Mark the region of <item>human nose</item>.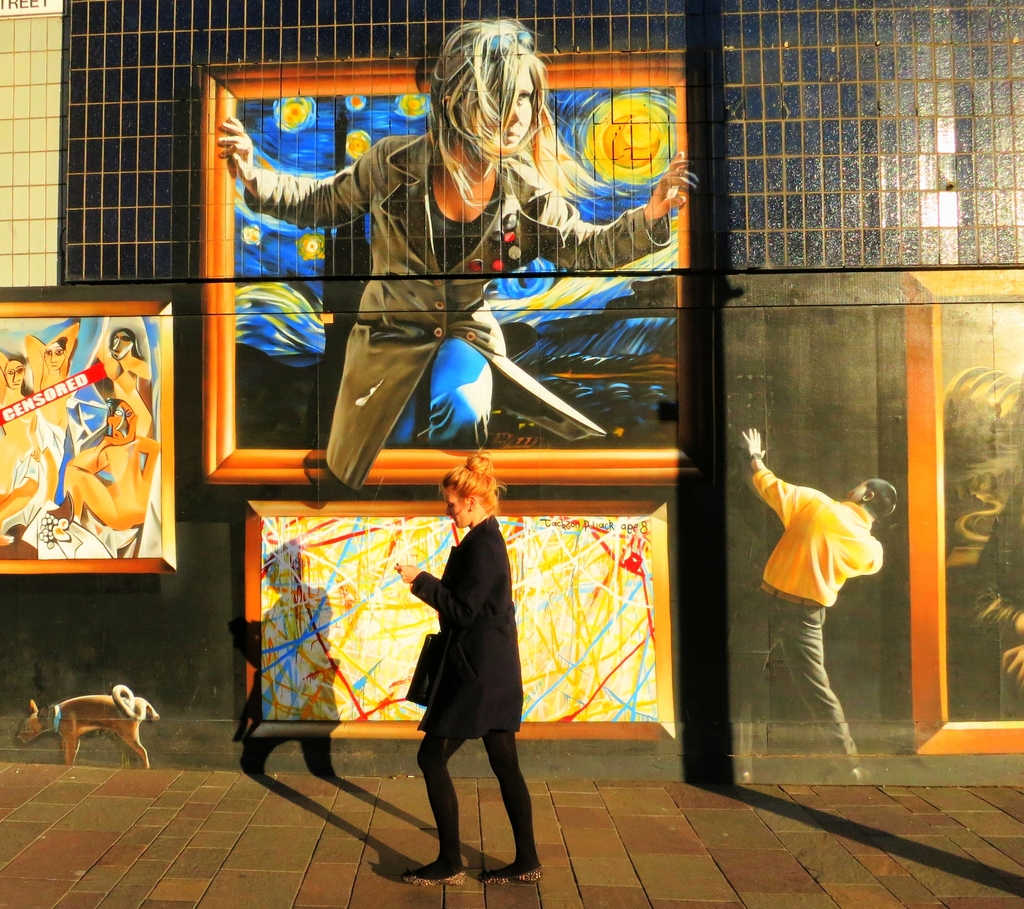
Region: {"left": 13, "top": 371, "right": 19, "bottom": 382}.
